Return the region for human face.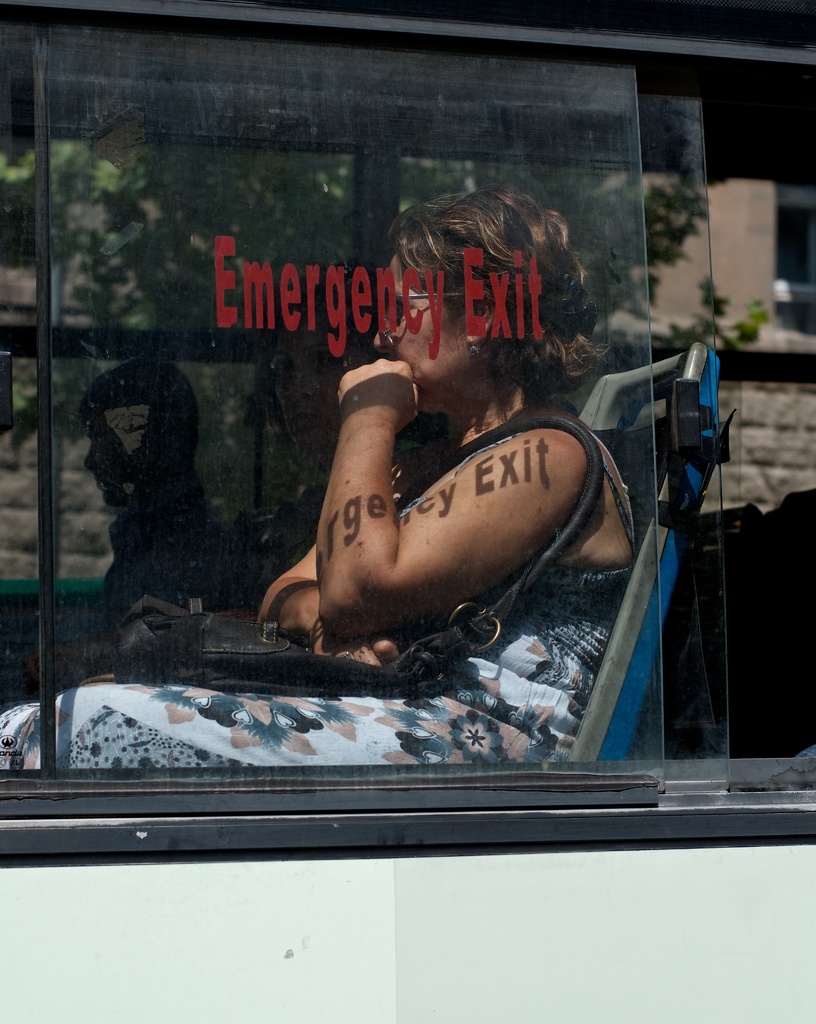
{"left": 377, "top": 244, "right": 474, "bottom": 412}.
